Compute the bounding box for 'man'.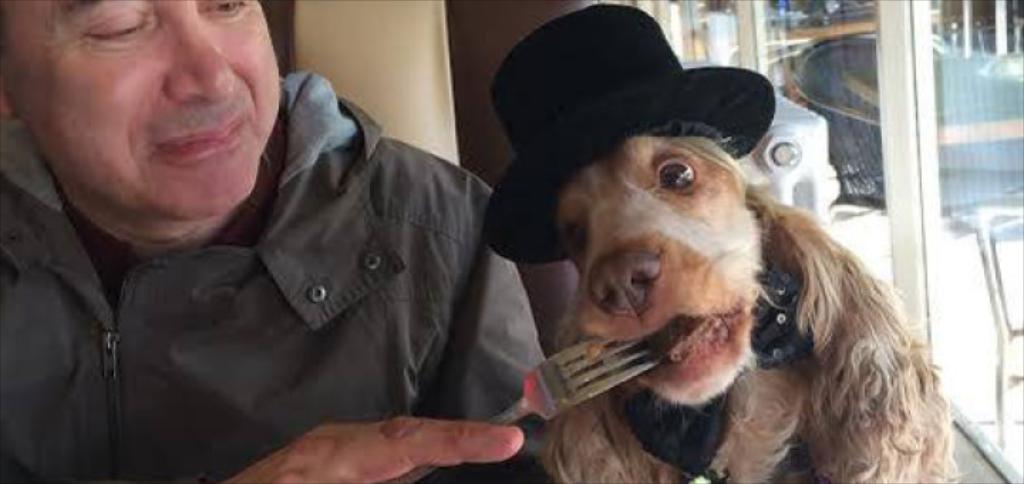
bbox(0, 0, 582, 477).
